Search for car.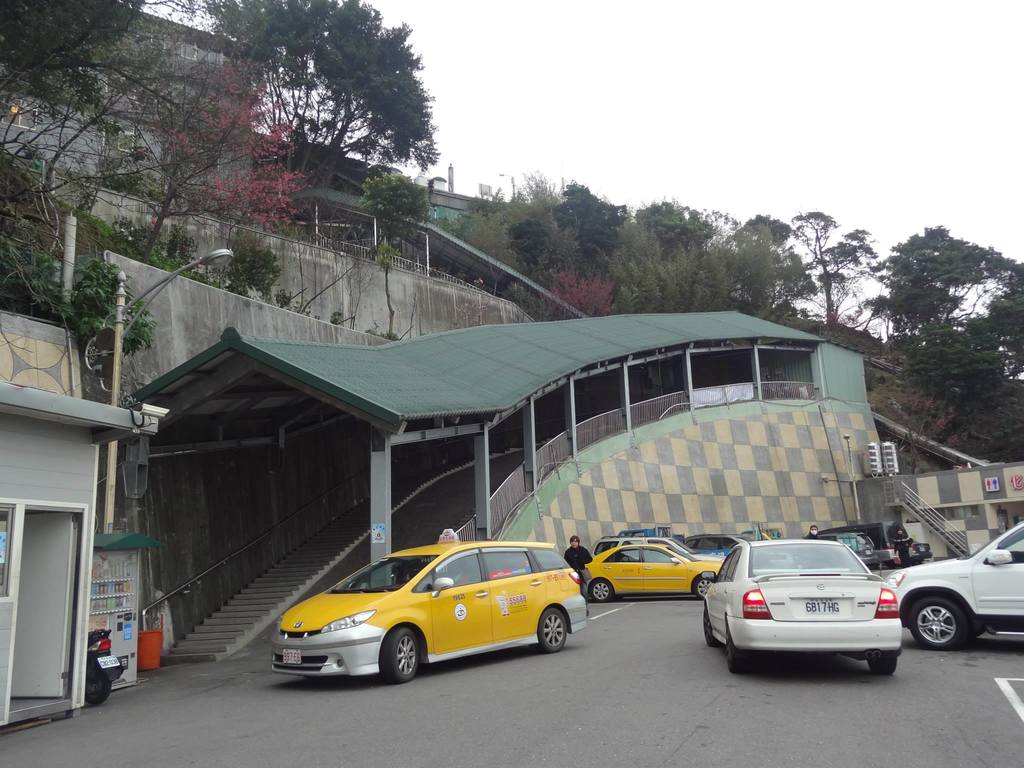
Found at 270 528 590 680.
